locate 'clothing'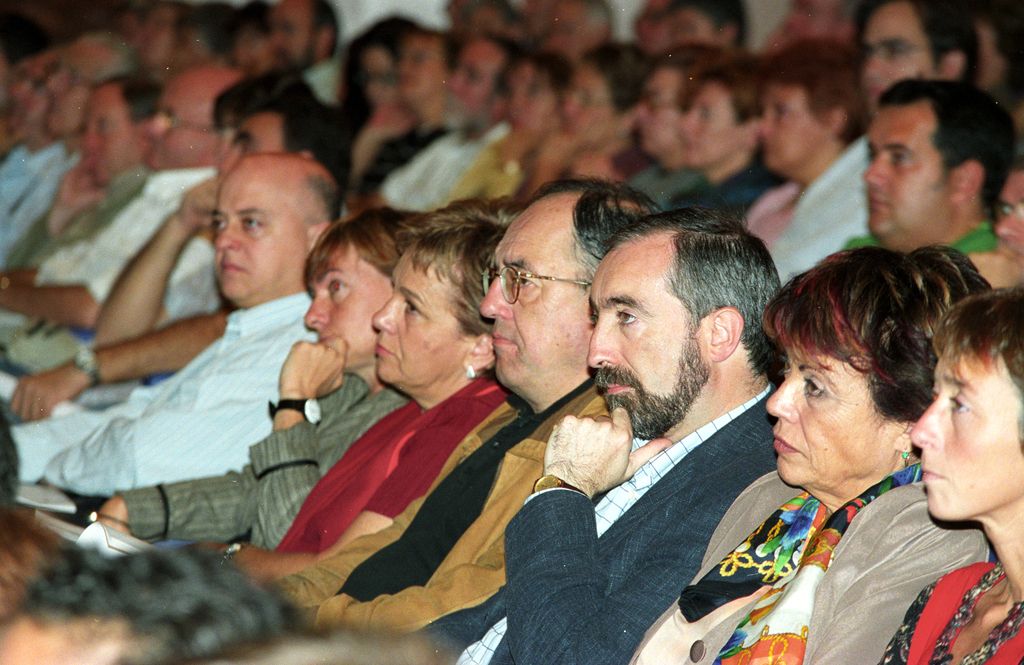
258:382:598:623
